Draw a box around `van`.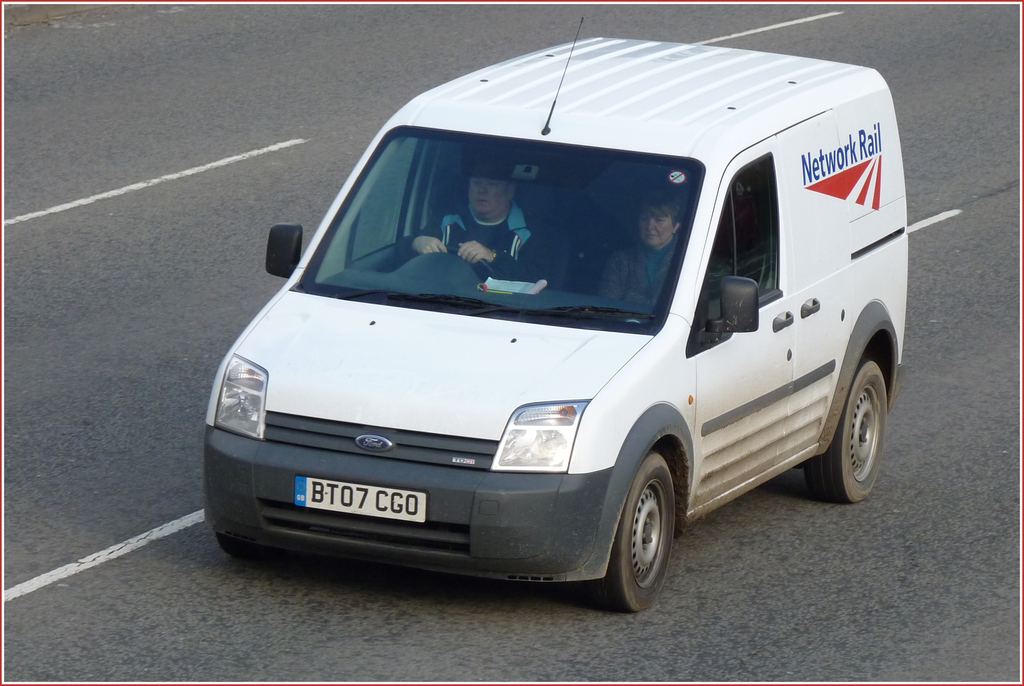
x1=200, y1=13, x2=909, y2=616.
